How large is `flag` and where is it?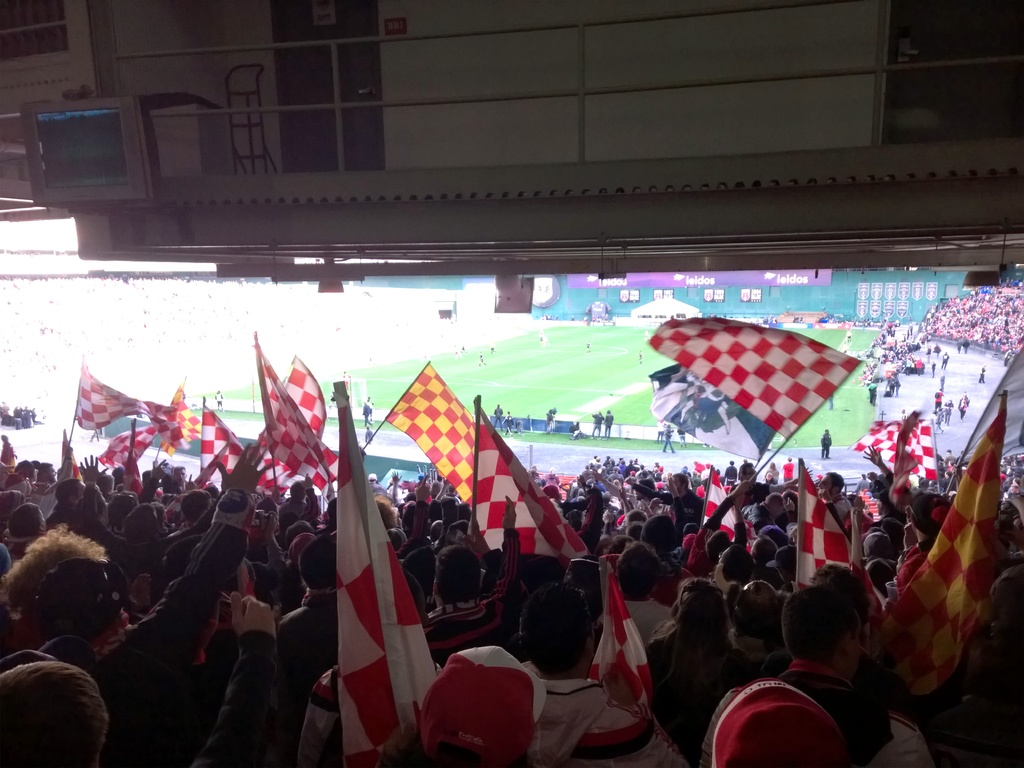
Bounding box: detection(893, 387, 1011, 696).
